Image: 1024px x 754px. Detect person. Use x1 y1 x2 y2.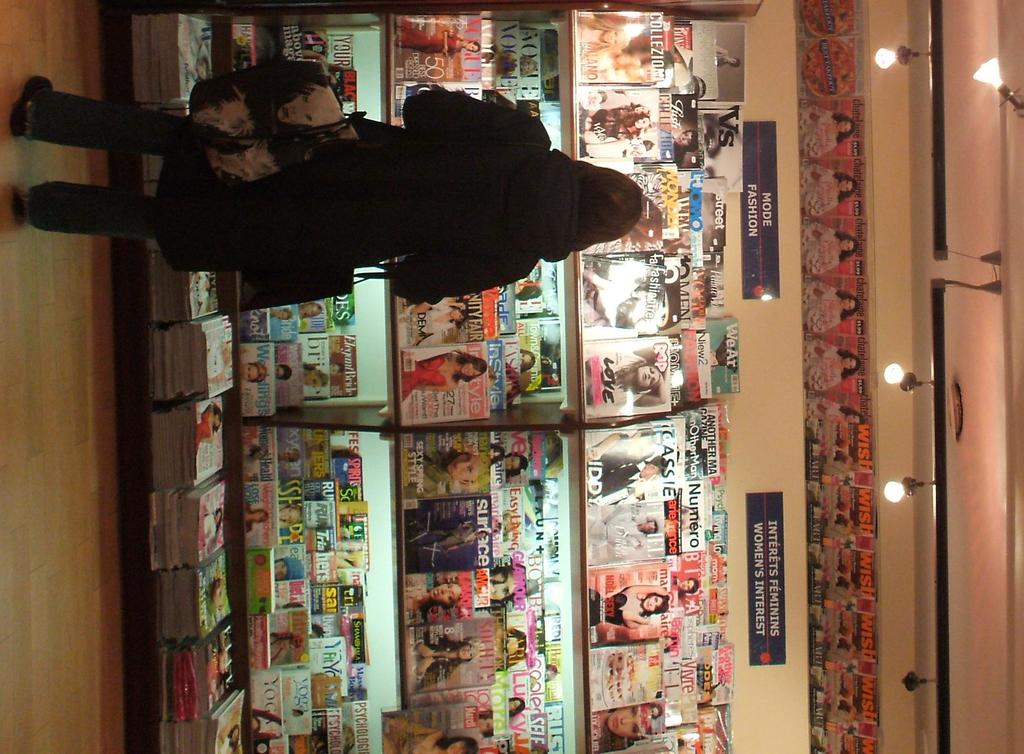
670 577 699 600.
